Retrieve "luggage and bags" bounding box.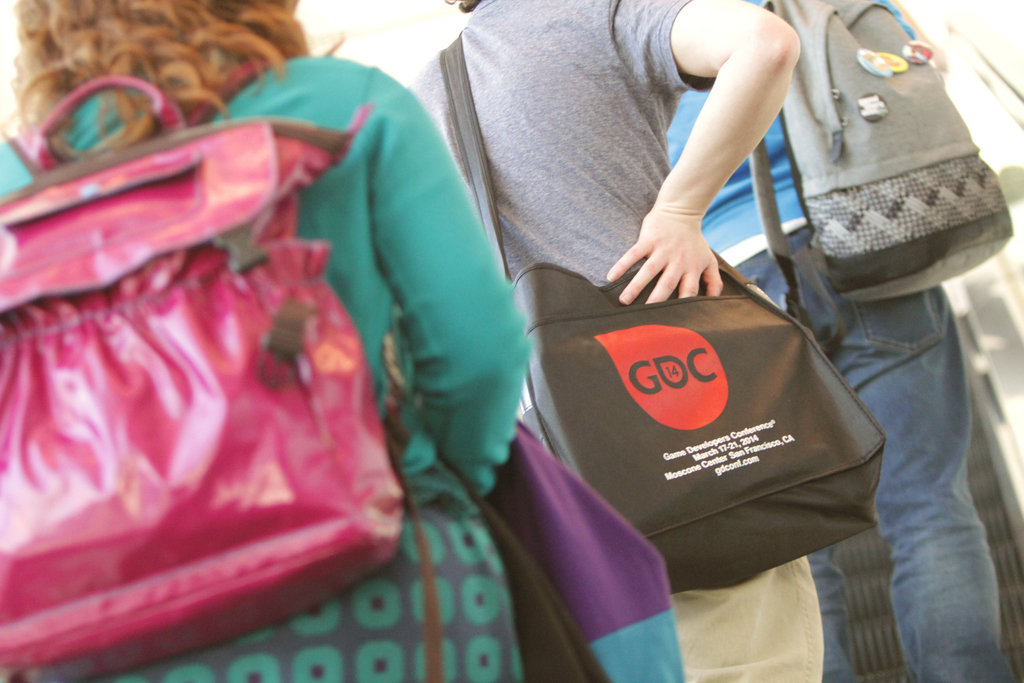
Bounding box: rect(757, 0, 1012, 342).
